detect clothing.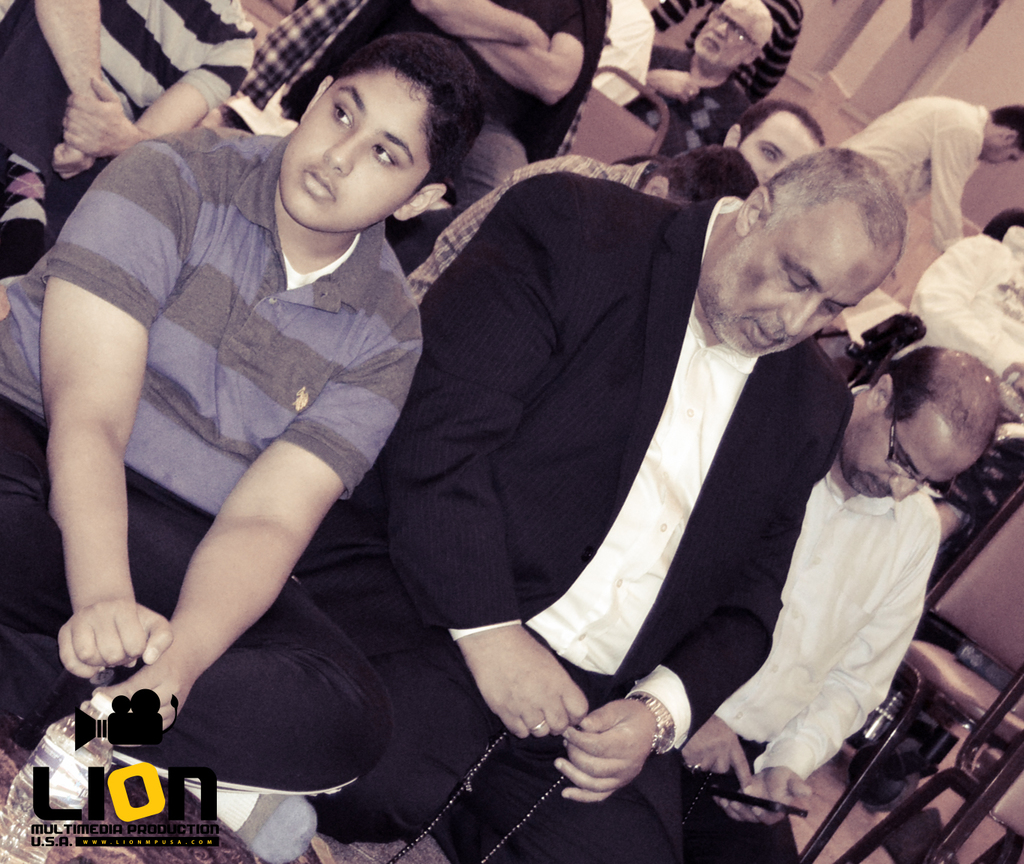
Detected at rect(652, 50, 761, 170).
